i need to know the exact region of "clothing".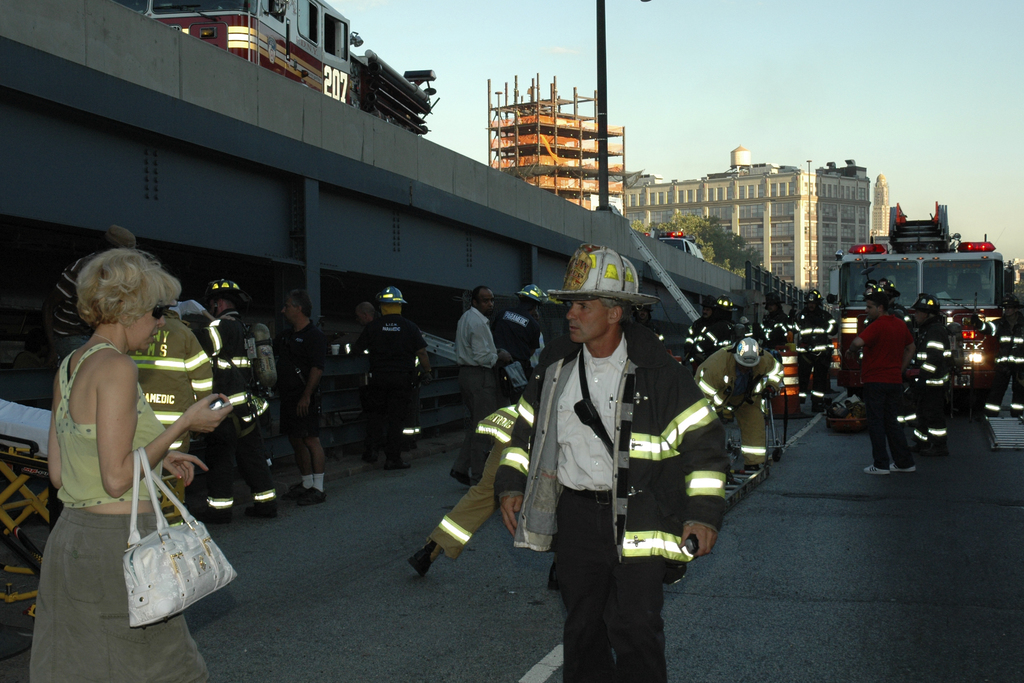
Region: box=[913, 320, 950, 448].
